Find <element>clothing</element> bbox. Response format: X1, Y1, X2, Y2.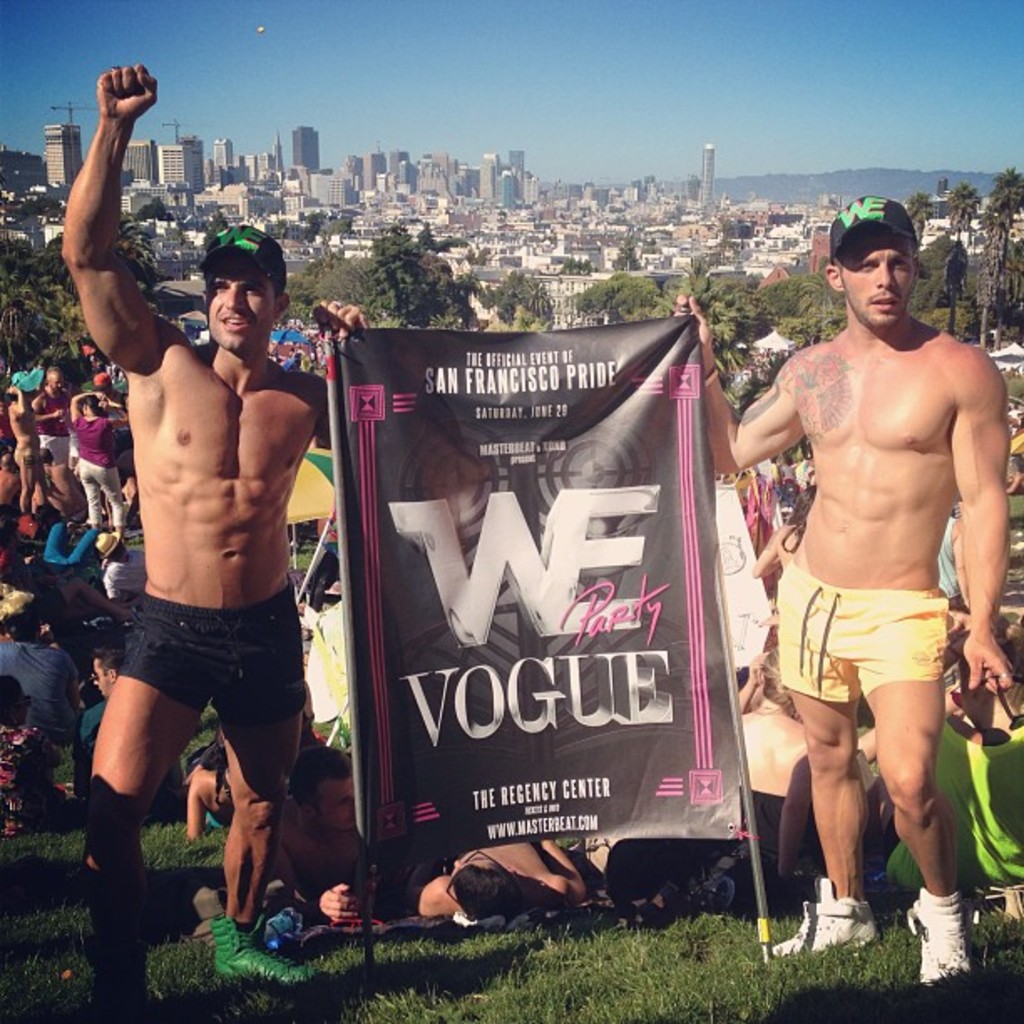
892, 719, 1019, 890.
